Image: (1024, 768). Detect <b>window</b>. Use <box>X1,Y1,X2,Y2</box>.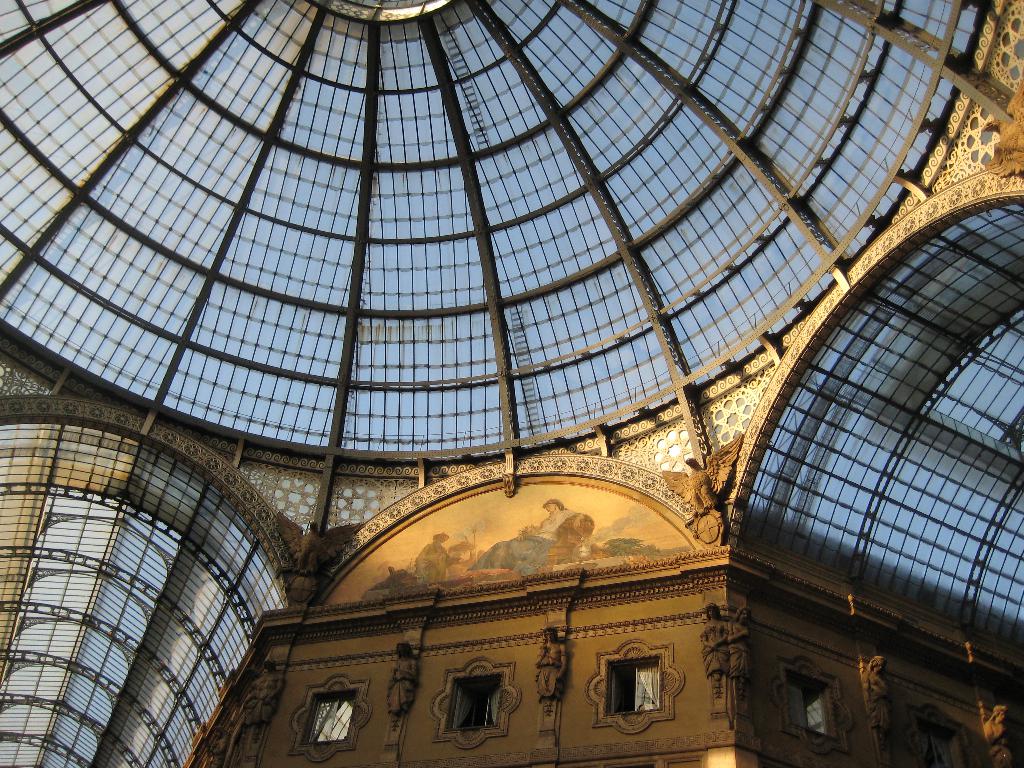
<box>602,643,676,737</box>.
